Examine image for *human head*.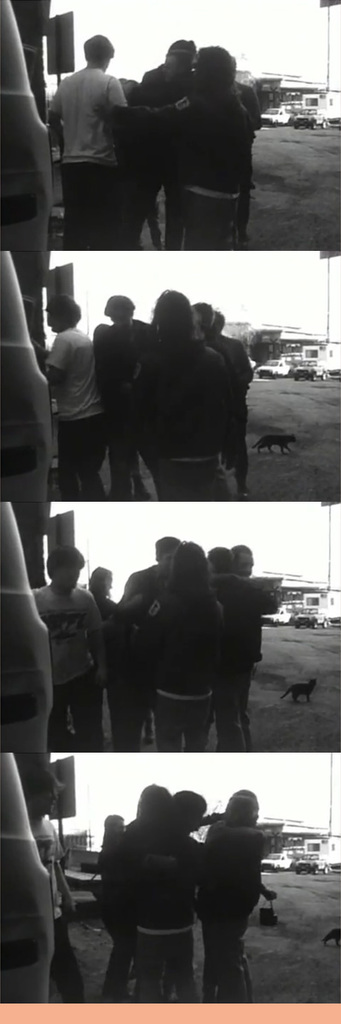
Examination result: box(138, 787, 173, 829).
